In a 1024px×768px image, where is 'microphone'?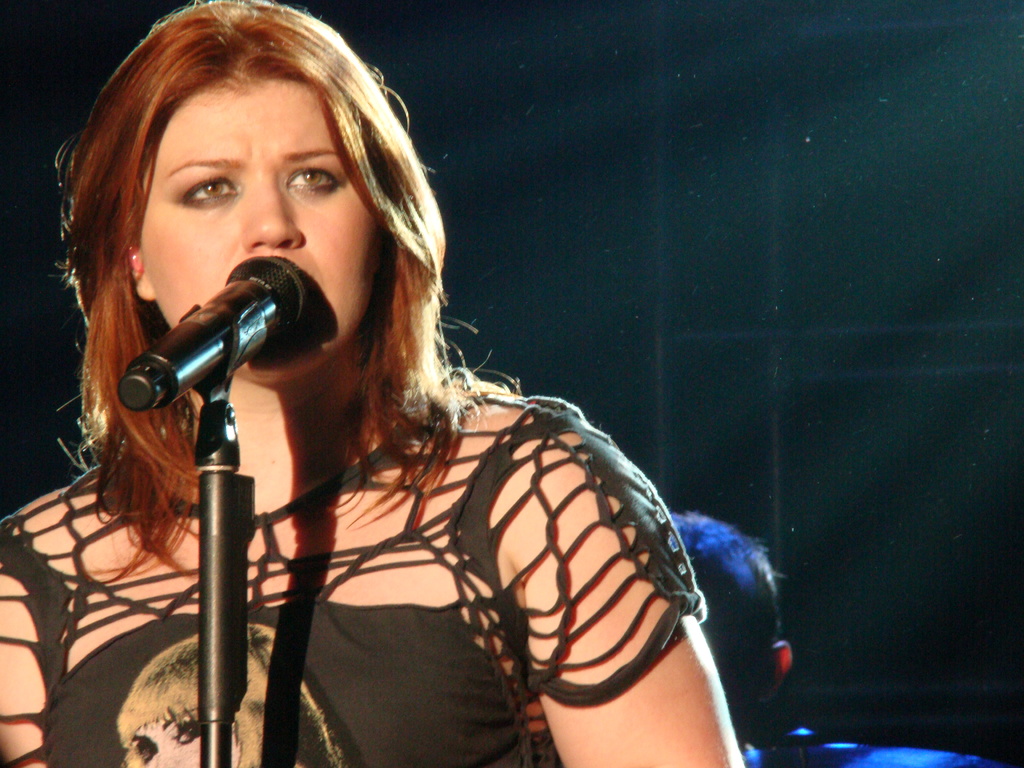
detection(86, 250, 326, 429).
